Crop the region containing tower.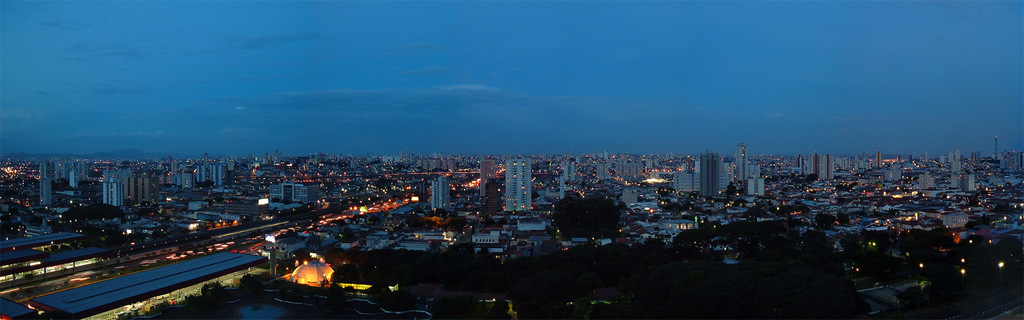
Crop region: [x1=876, y1=151, x2=881, y2=167].
